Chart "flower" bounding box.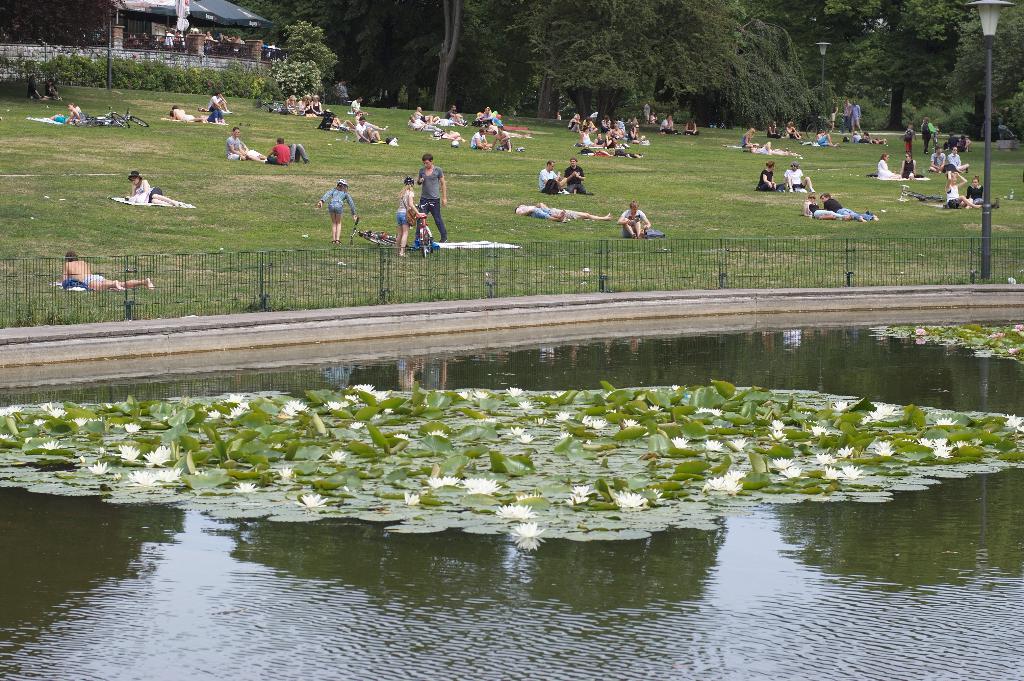
Charted: left=555, top=429, right=585, bottom=443.
